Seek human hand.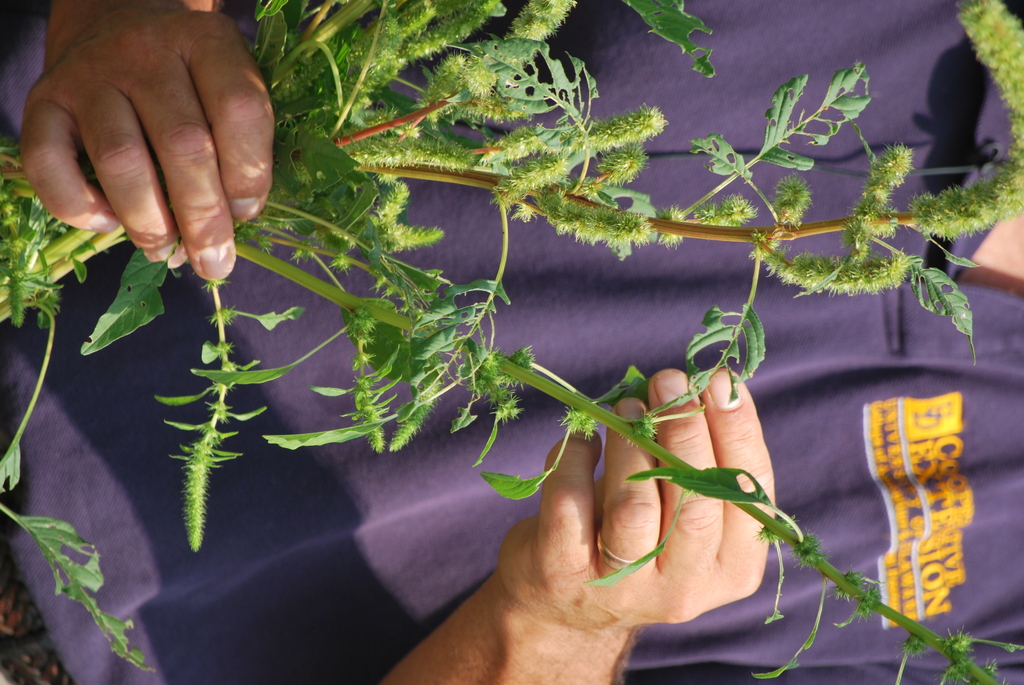
[left=26, top=8, right=264, bottom=277].
